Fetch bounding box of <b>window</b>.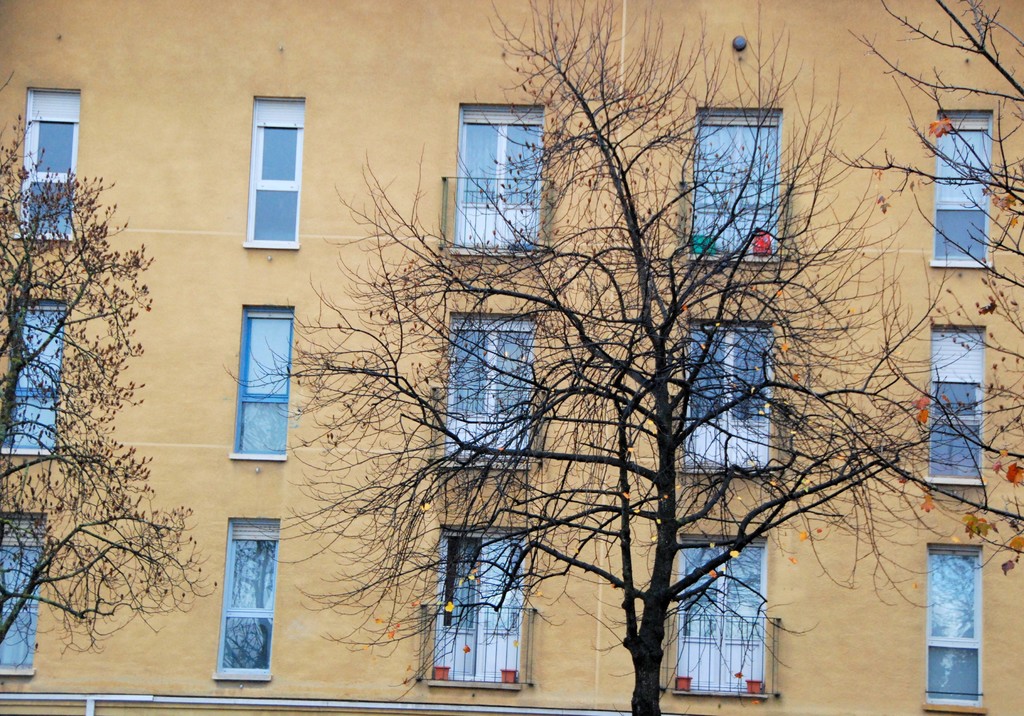
Bbox: x1=676 y1=535 x2=767 y2=701.
